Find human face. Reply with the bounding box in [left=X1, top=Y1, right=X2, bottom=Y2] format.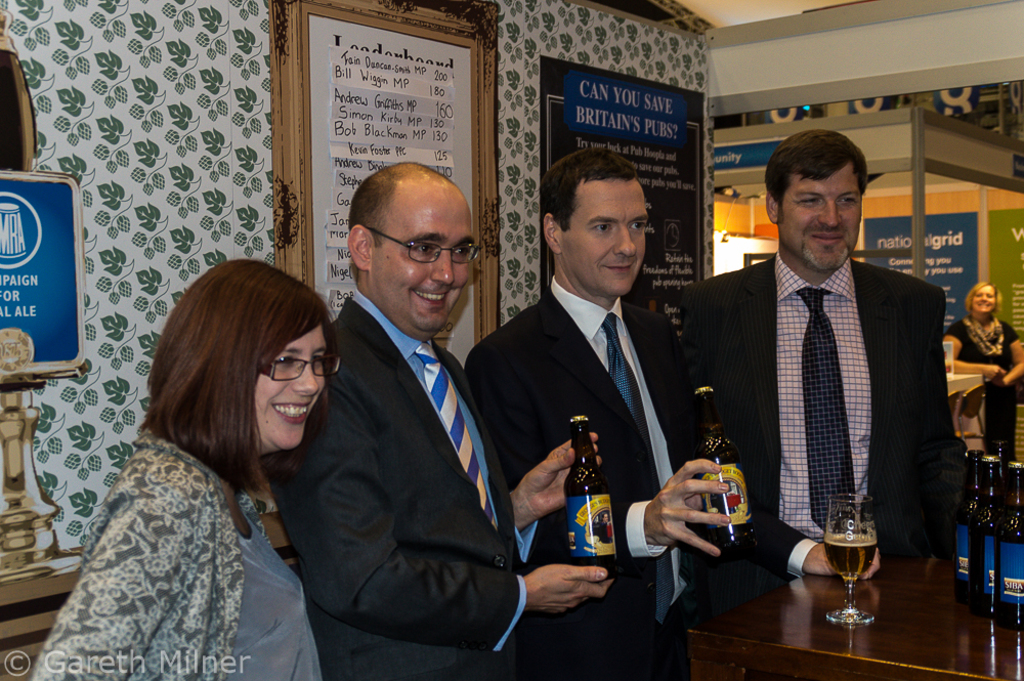
[left=373, top=204, right=473, bottom=334].
